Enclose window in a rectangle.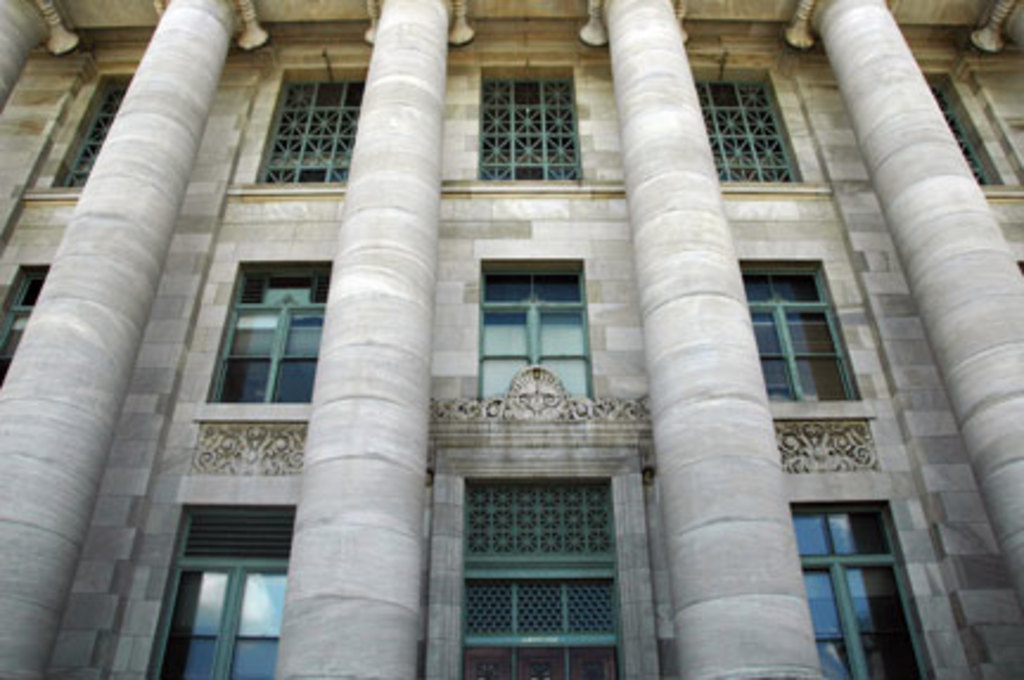
149, 498, 303, 678.
